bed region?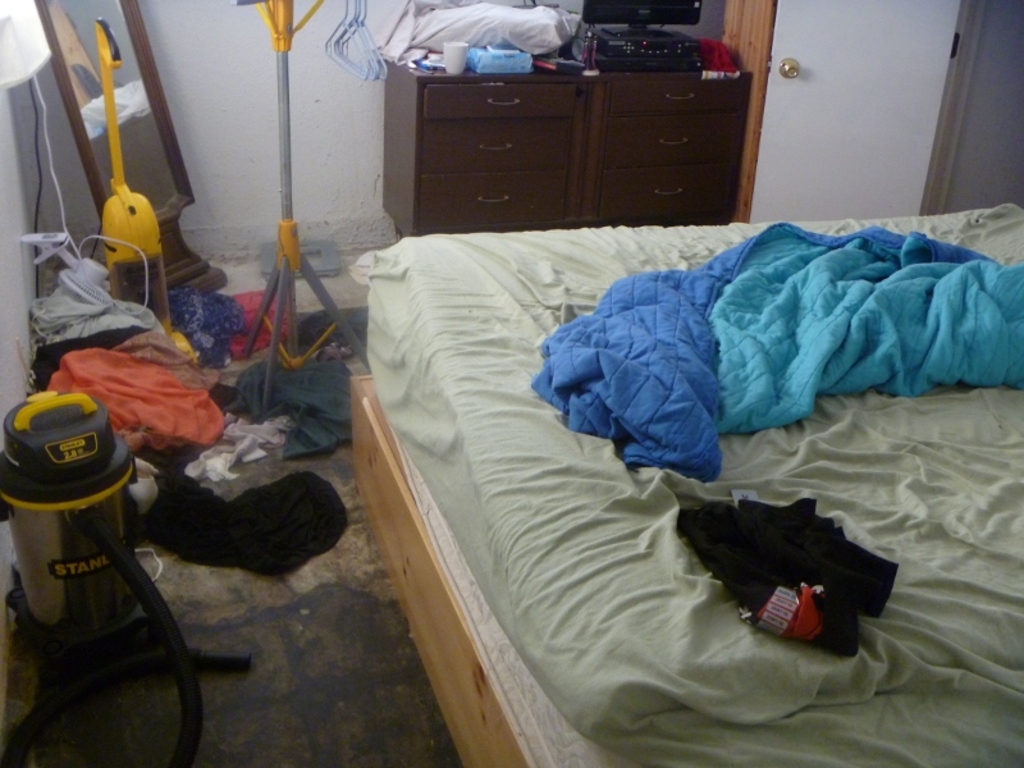
crop(310, 88, 1023, 767)
